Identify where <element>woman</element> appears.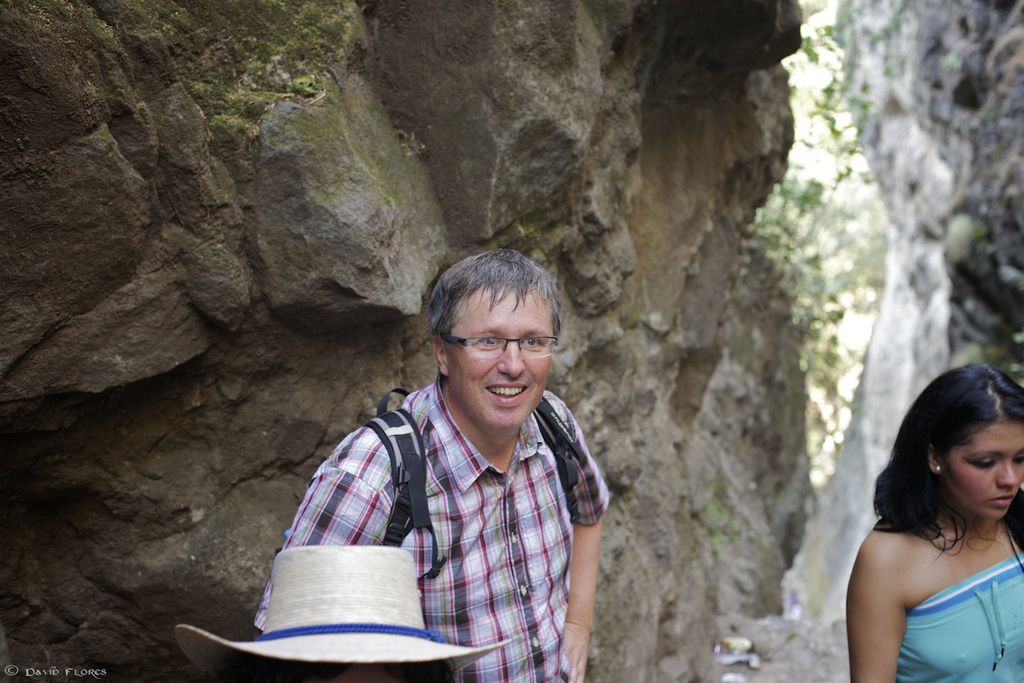
Appears at bbox(831, 357, 1023, 682).
